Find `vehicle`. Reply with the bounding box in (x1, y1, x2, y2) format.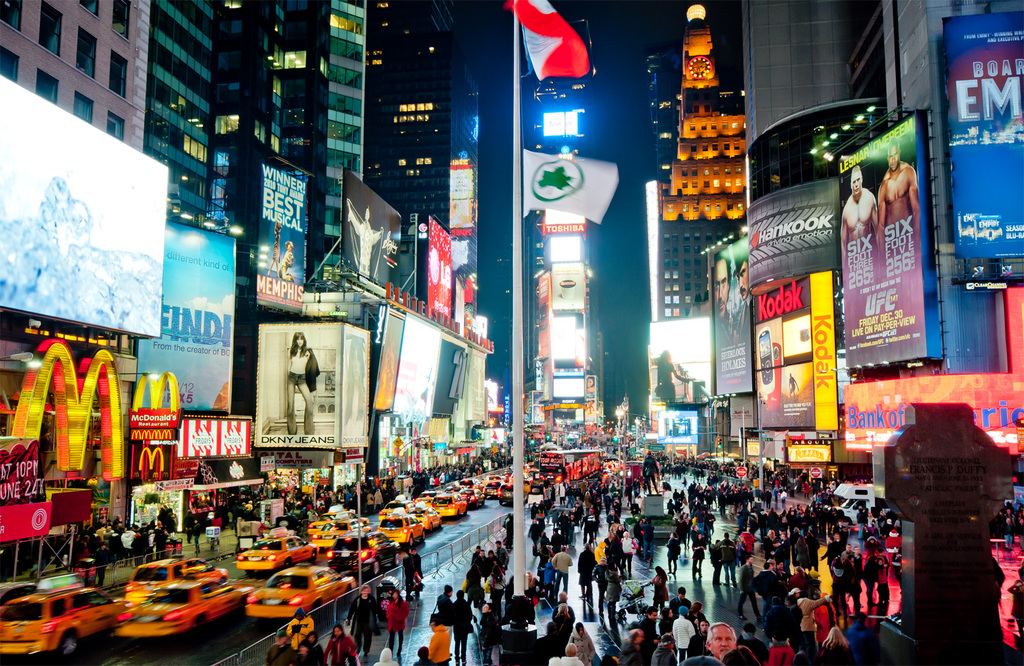
(239, 532, 322, 567).
